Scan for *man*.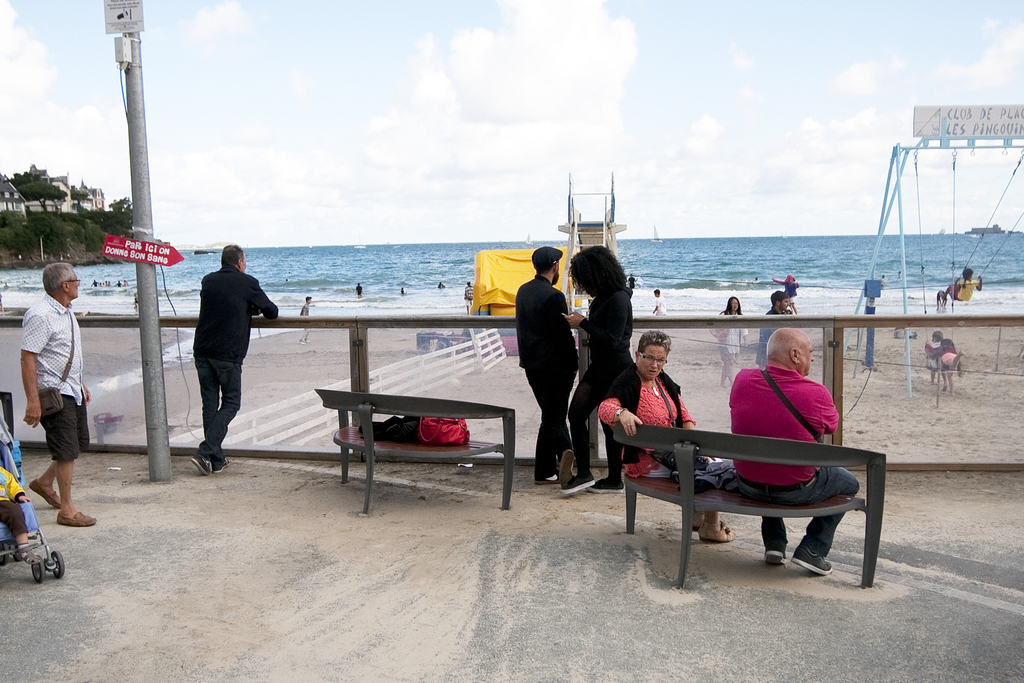
Scan result: x1=436 y1=281 x2=445 y2=289.
